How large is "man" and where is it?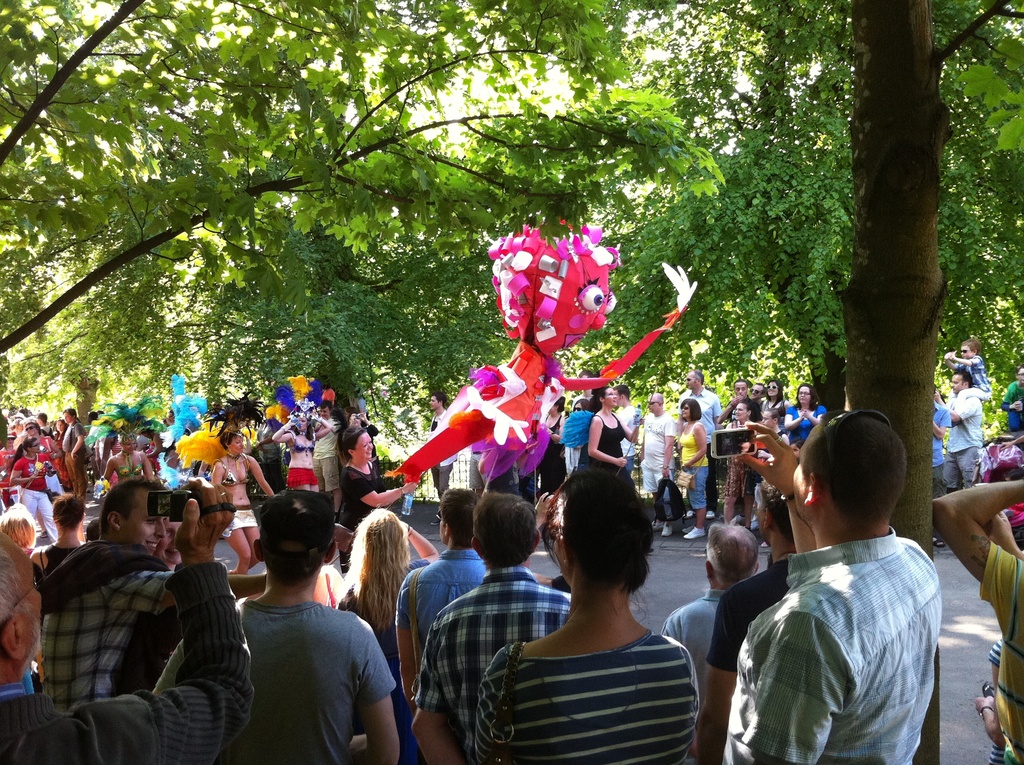
Bounding box: BBox(719, 412, 939, 764).
